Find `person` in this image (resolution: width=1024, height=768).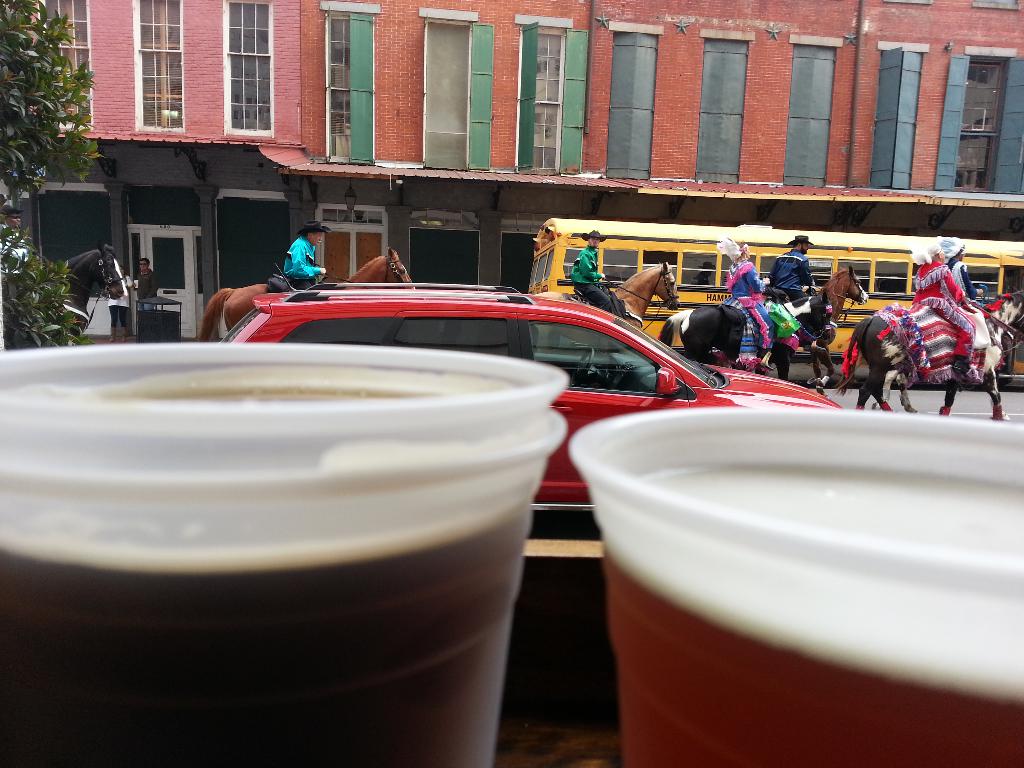
{"left": 942, "top": 239, "right": 983, "bottom": 305}.
